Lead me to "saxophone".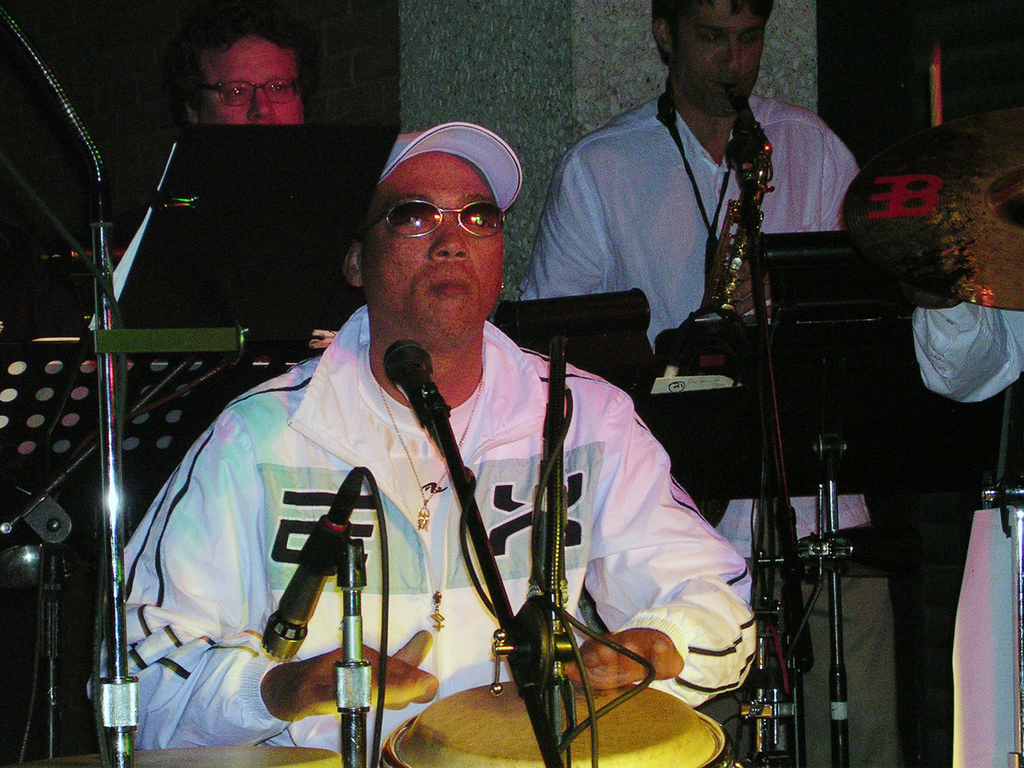
Lead to [699, 80, 777, 316].
